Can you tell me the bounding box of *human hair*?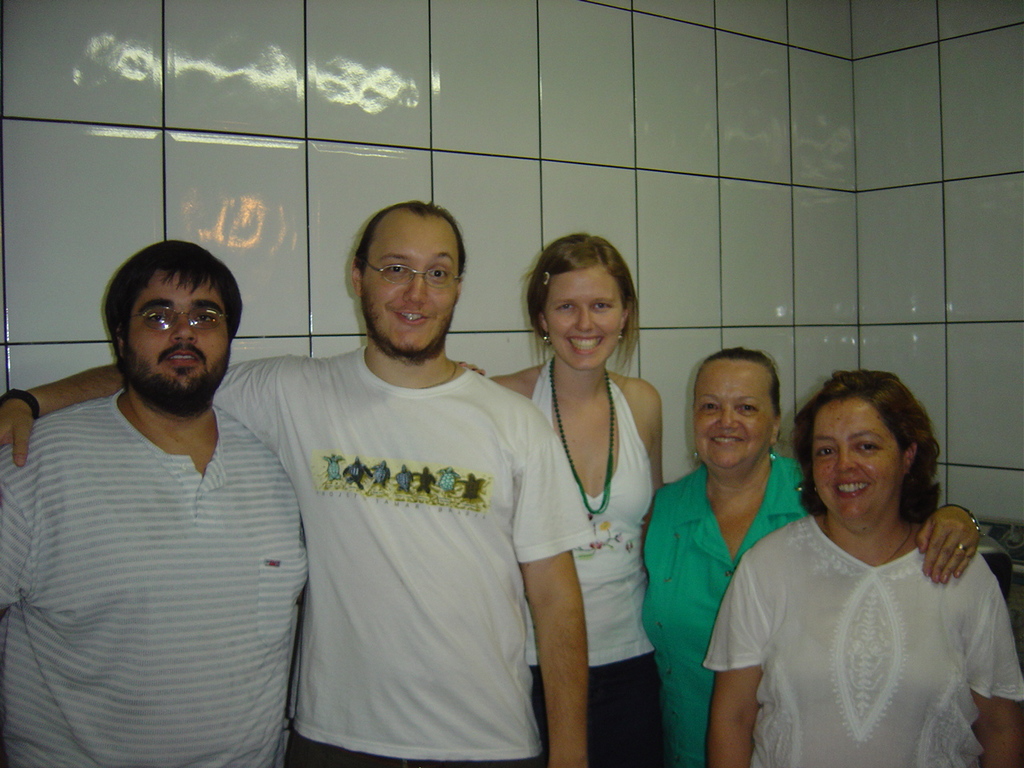
<bbox>790, 366, 941, 522</bbox>.
